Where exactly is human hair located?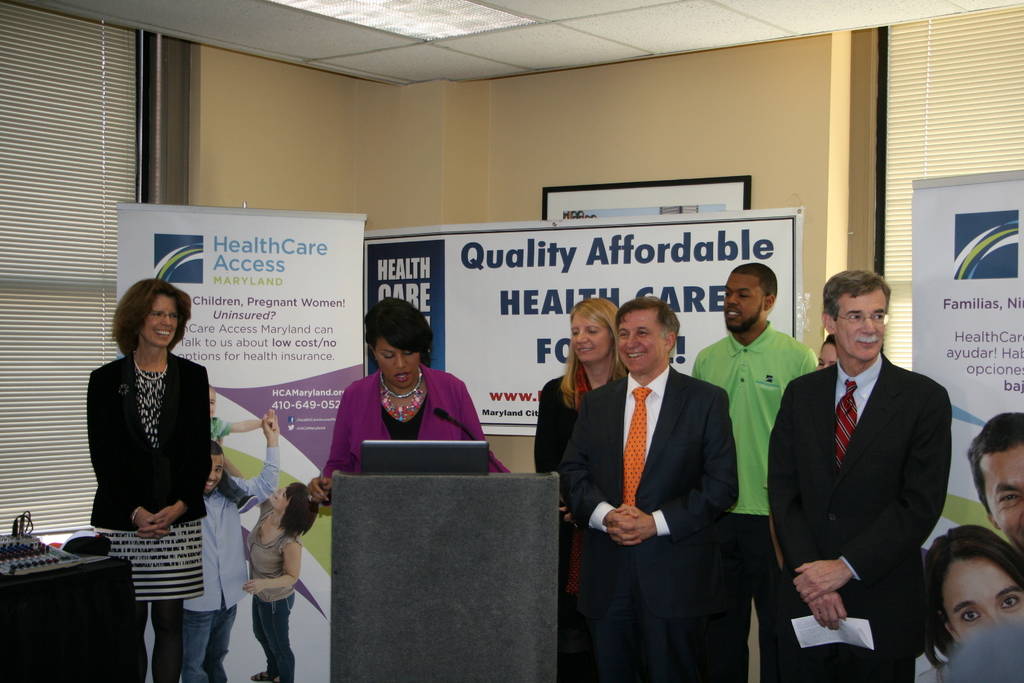
Its bounding box is bbox(366, 298, 433, 355).
